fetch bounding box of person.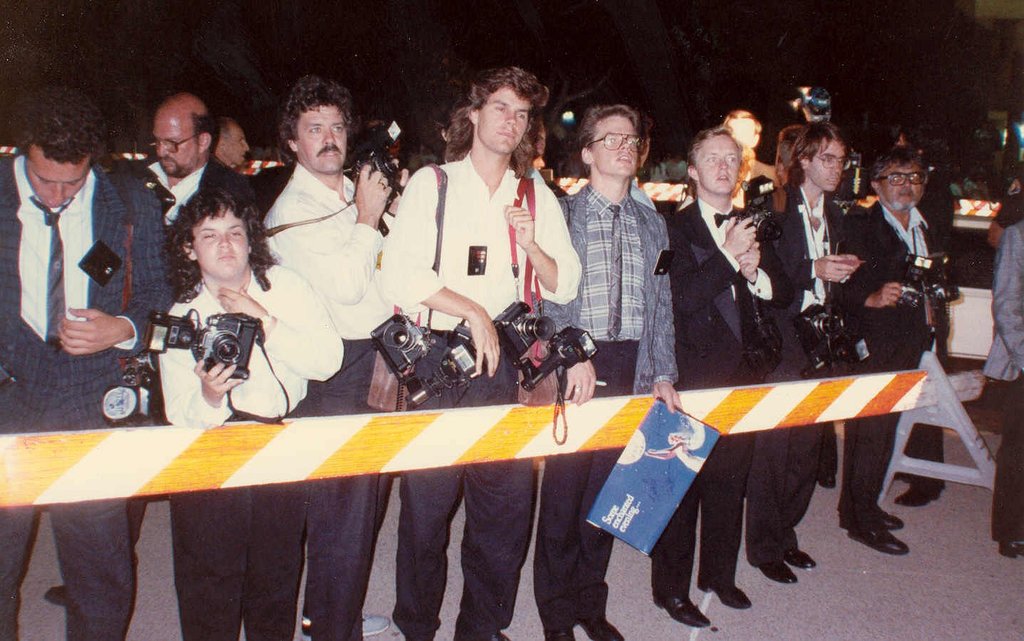
Bbox: (left=257, top=71, right=405, bottom=640).
